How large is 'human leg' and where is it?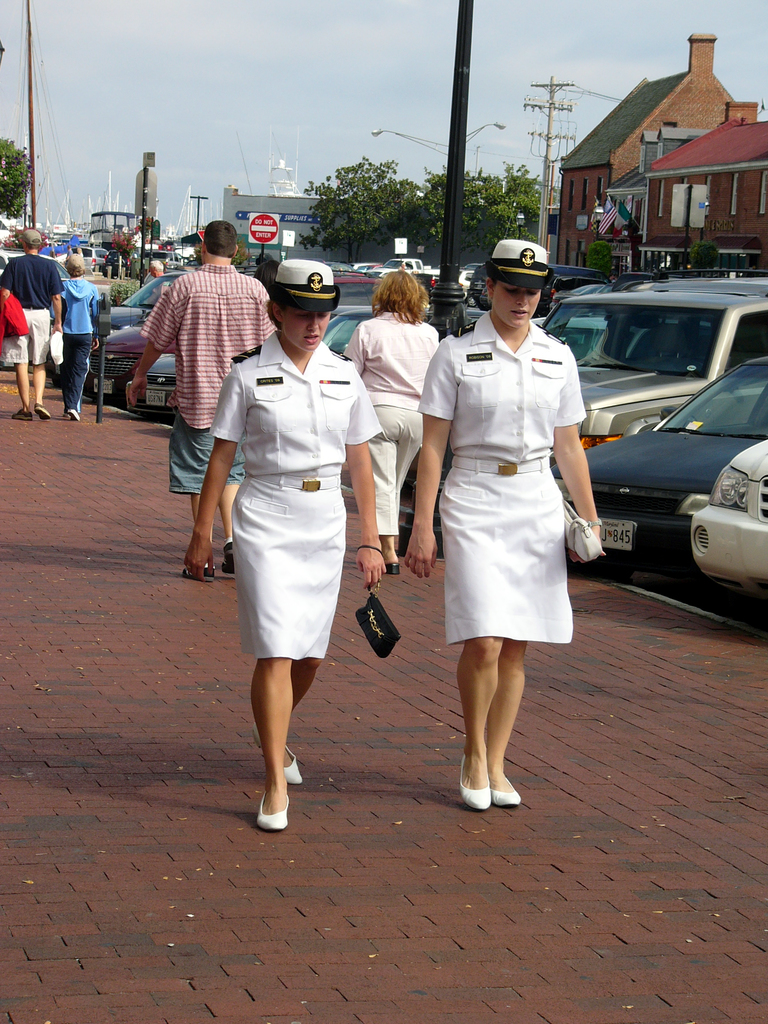
Bounding box: [left=9, top=310, right=32, bottom=420].
